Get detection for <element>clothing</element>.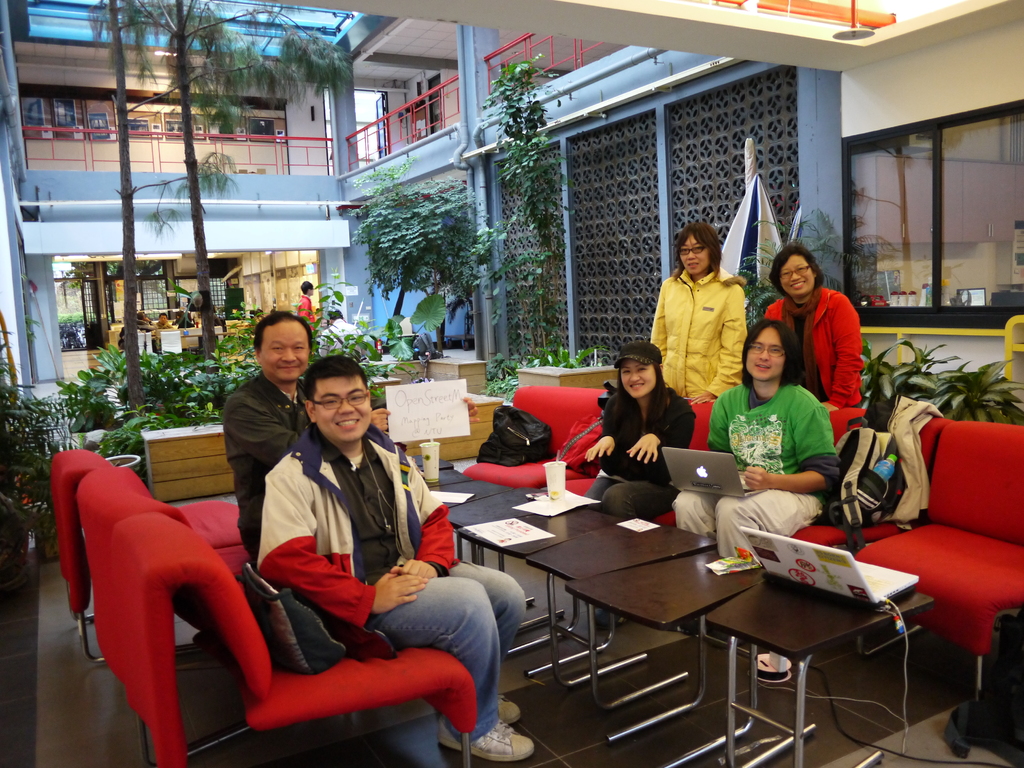
Detection: 294/291/313/325.
